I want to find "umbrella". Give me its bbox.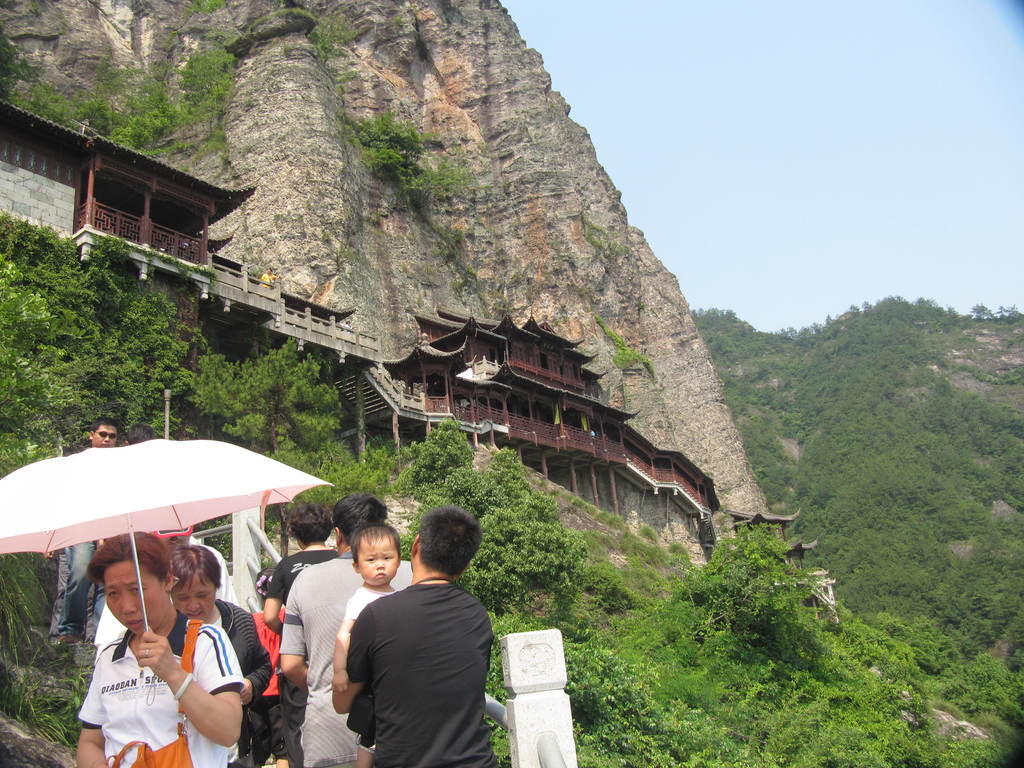
rect(0, 437, 333, 707).
